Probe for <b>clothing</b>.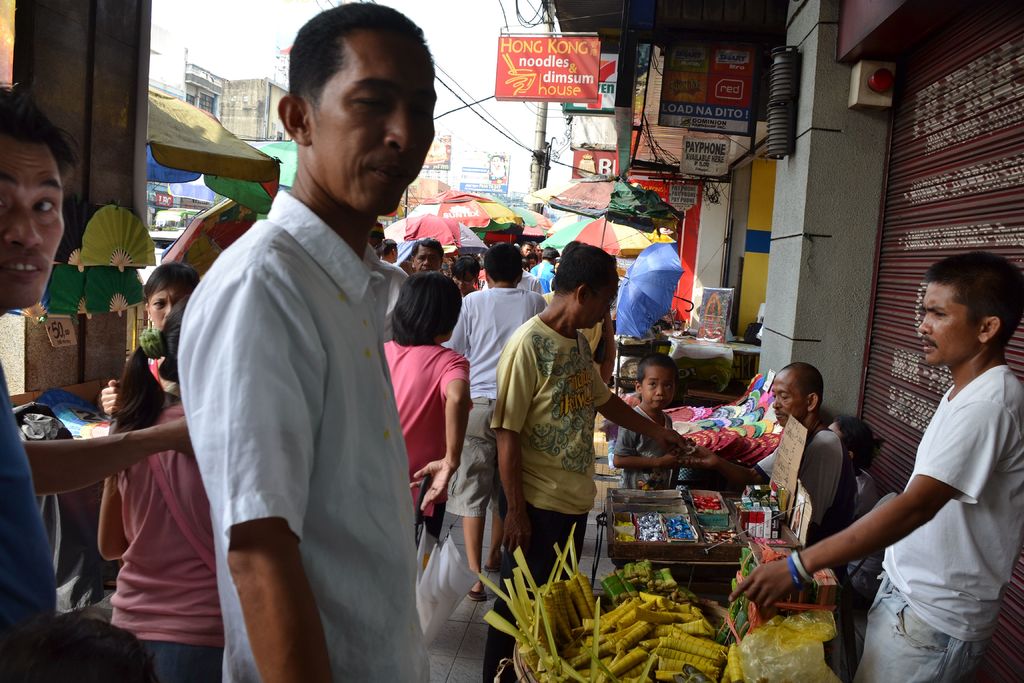
Probe result: (451, 284, 539, 520).
